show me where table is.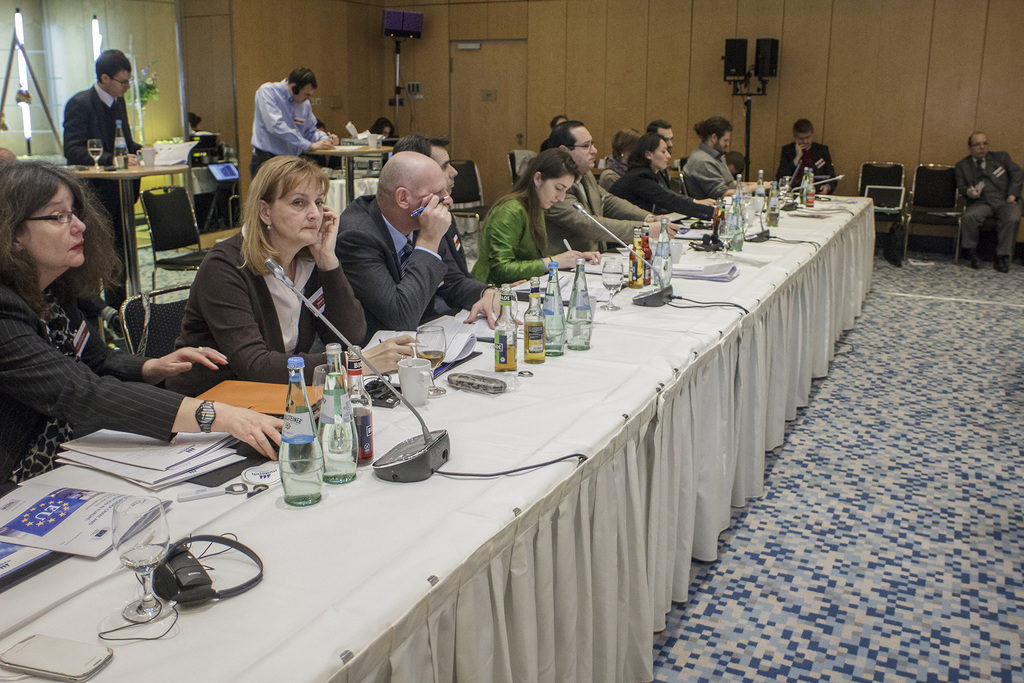
table is at left=0, top=187, right=875, bottom=682.
